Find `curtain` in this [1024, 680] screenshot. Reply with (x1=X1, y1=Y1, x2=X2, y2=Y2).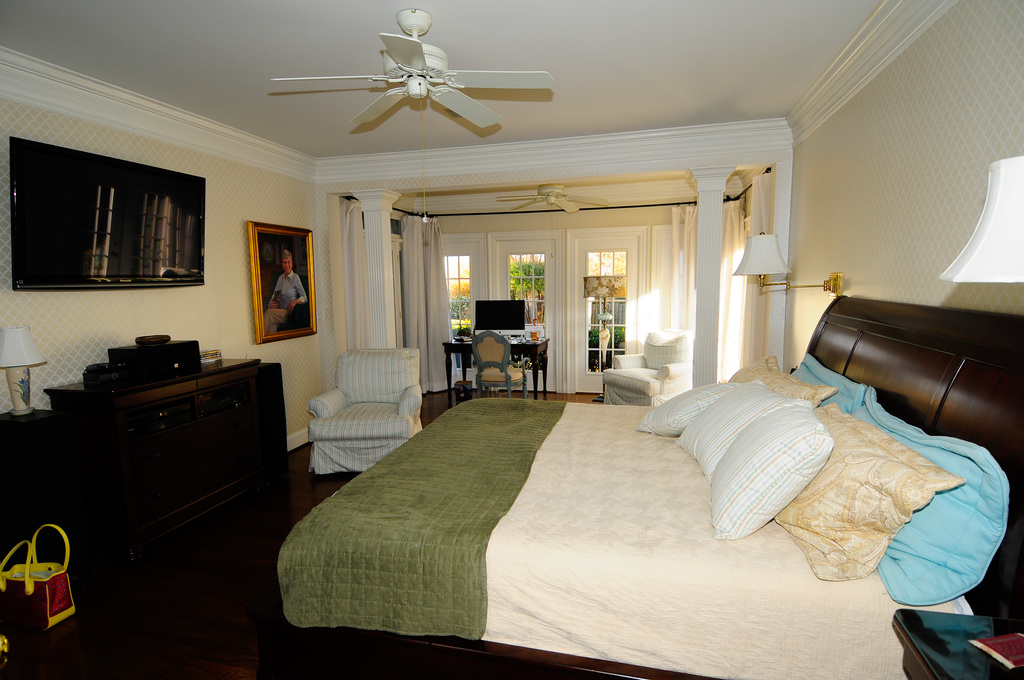
(x1=673, y1=197, x2=751, y2=385).
